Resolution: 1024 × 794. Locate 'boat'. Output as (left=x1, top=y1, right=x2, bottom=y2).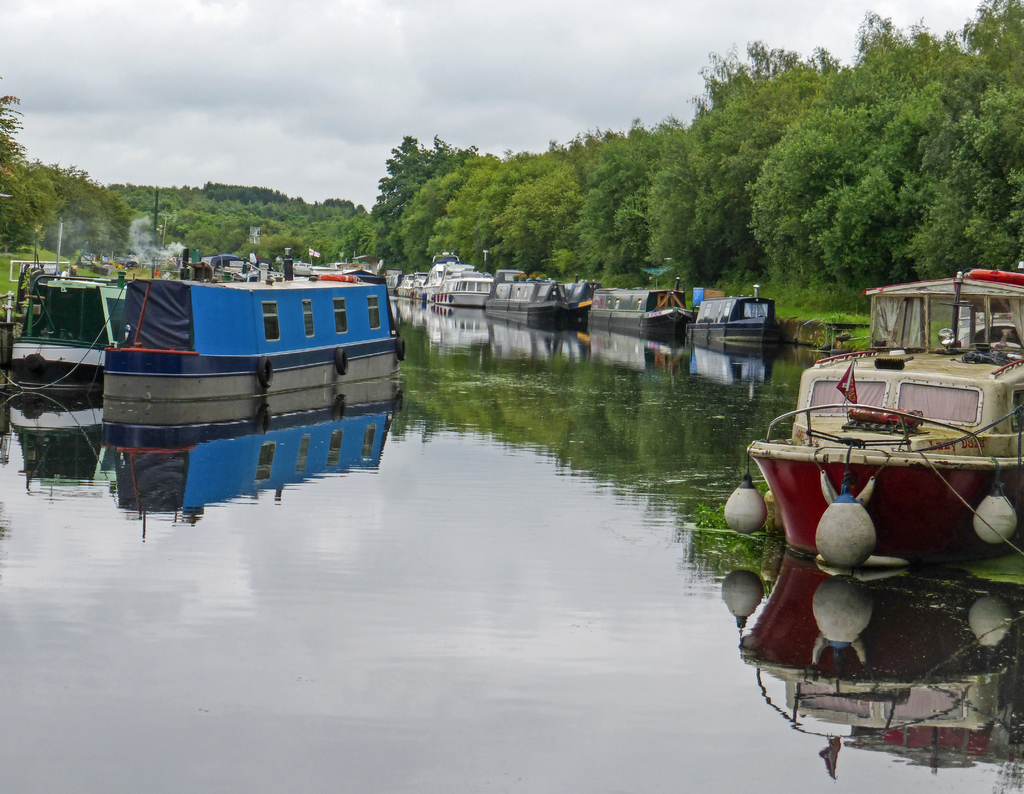
(left=559, top=271, right=603, bottom=325).
